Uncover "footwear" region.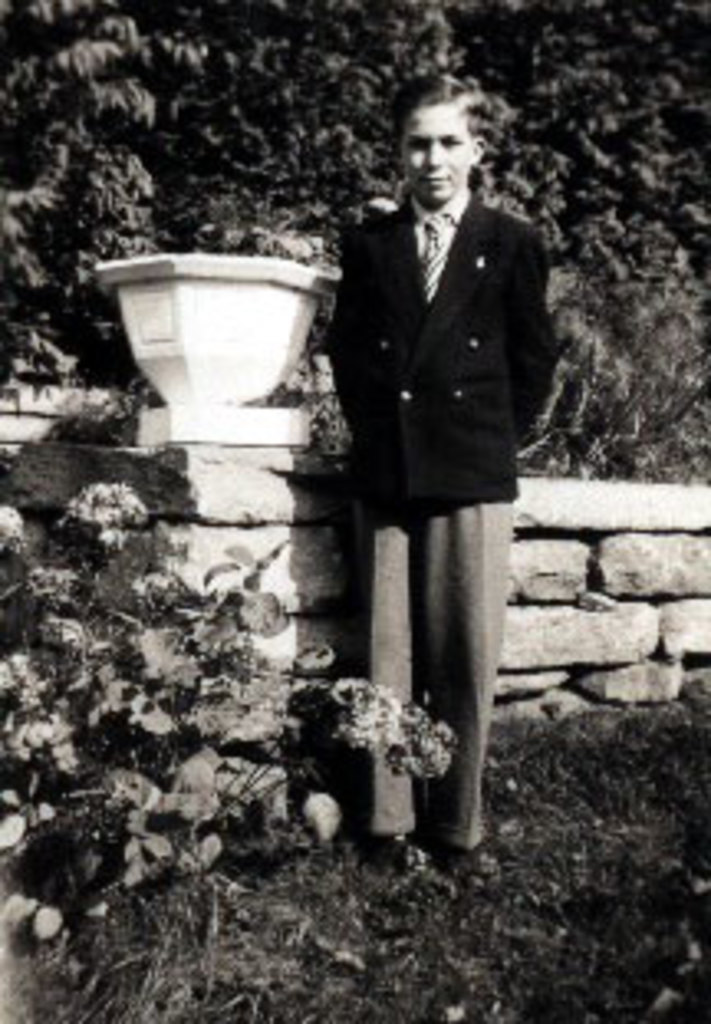
Uncovered: detection(372, 833, 411, 873).
